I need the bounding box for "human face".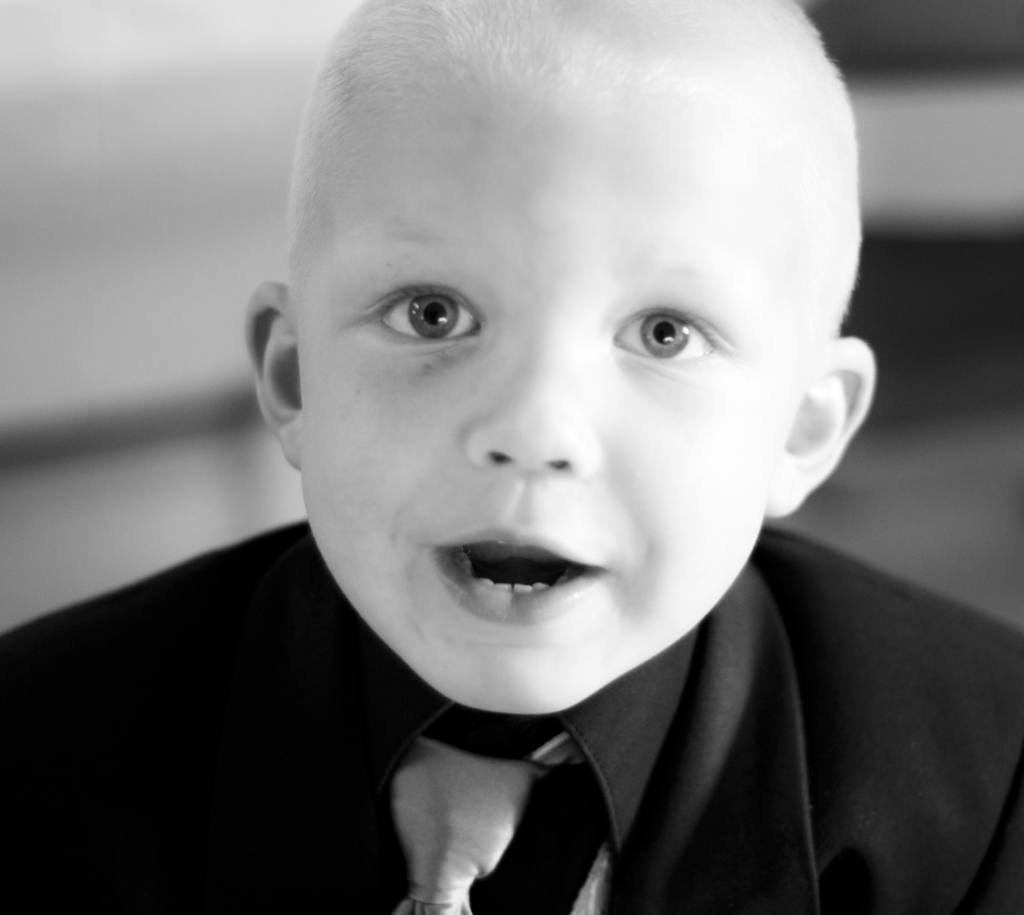
Here it is: 294, 43, 806, 714.
